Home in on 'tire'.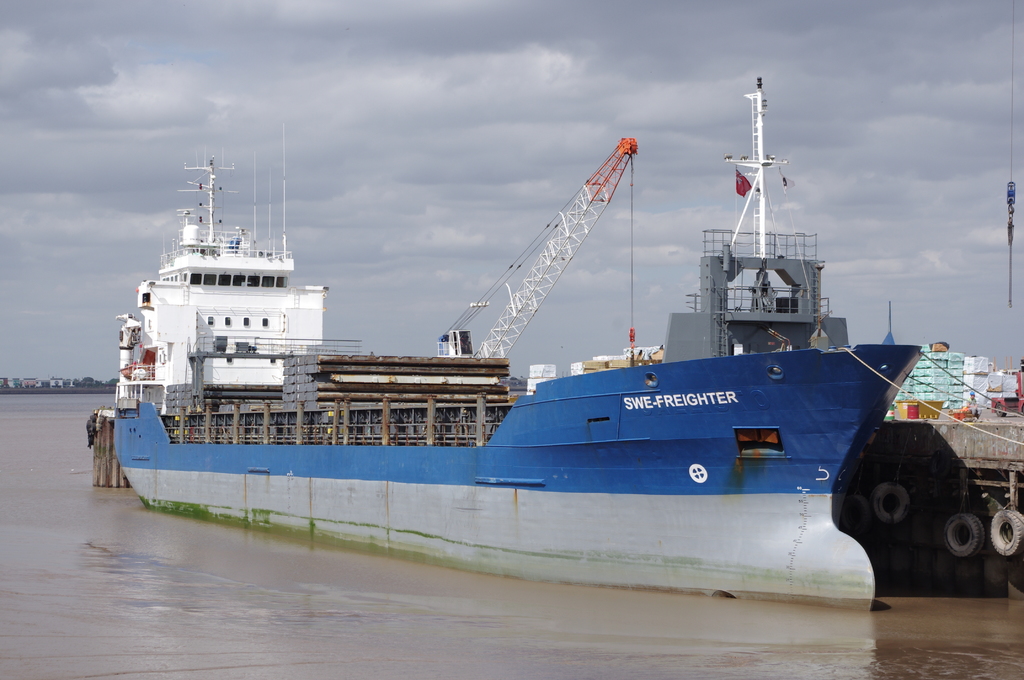
Homed in at bbox(838, 497, 869, 535).
